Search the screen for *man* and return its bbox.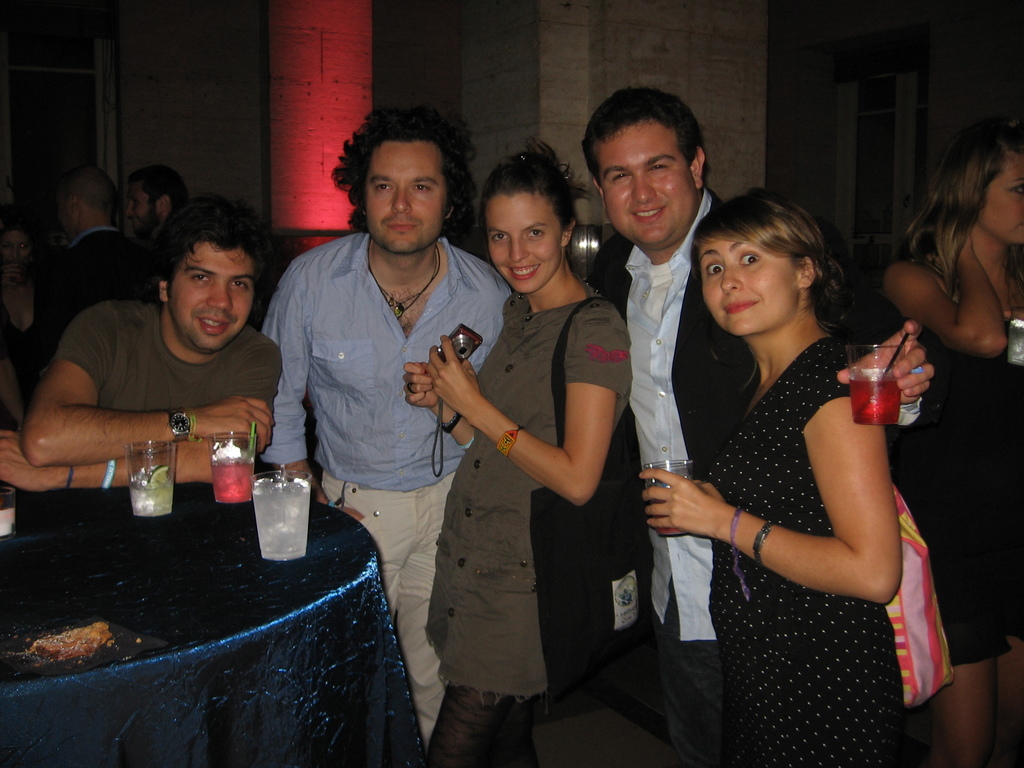
Found: l=119, t=163, r=188, b=249.
